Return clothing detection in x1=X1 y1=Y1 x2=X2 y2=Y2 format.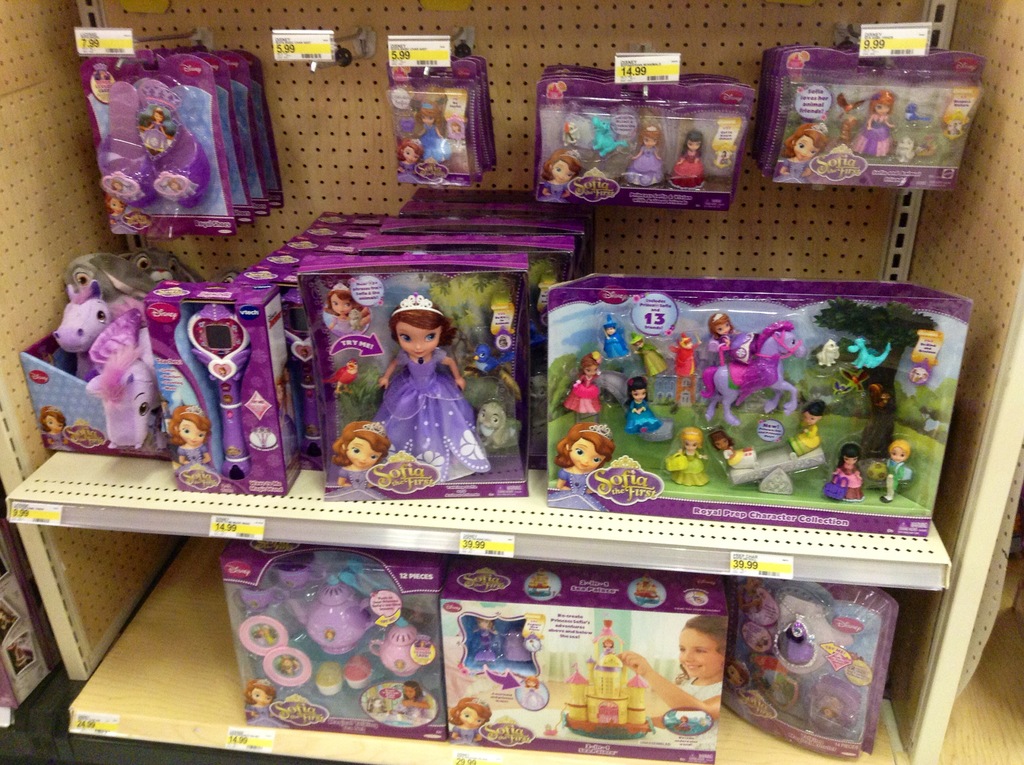
x1=669 y1=342 x2=700 y2=376.
